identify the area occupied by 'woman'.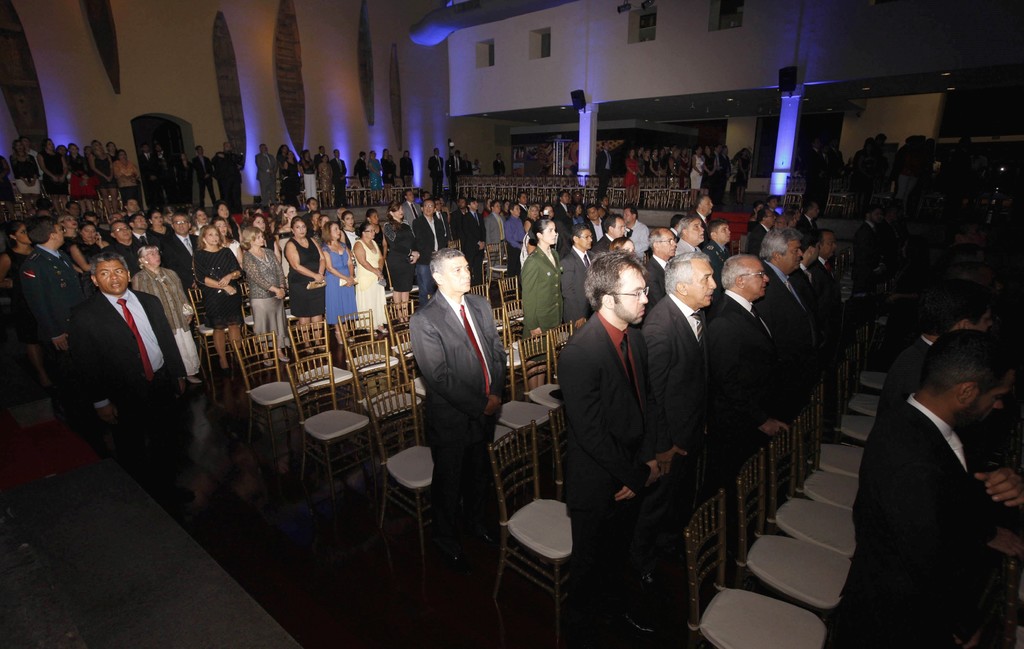
Area: pyautogui.locateOnScreen(784, 212, 799, 228).
